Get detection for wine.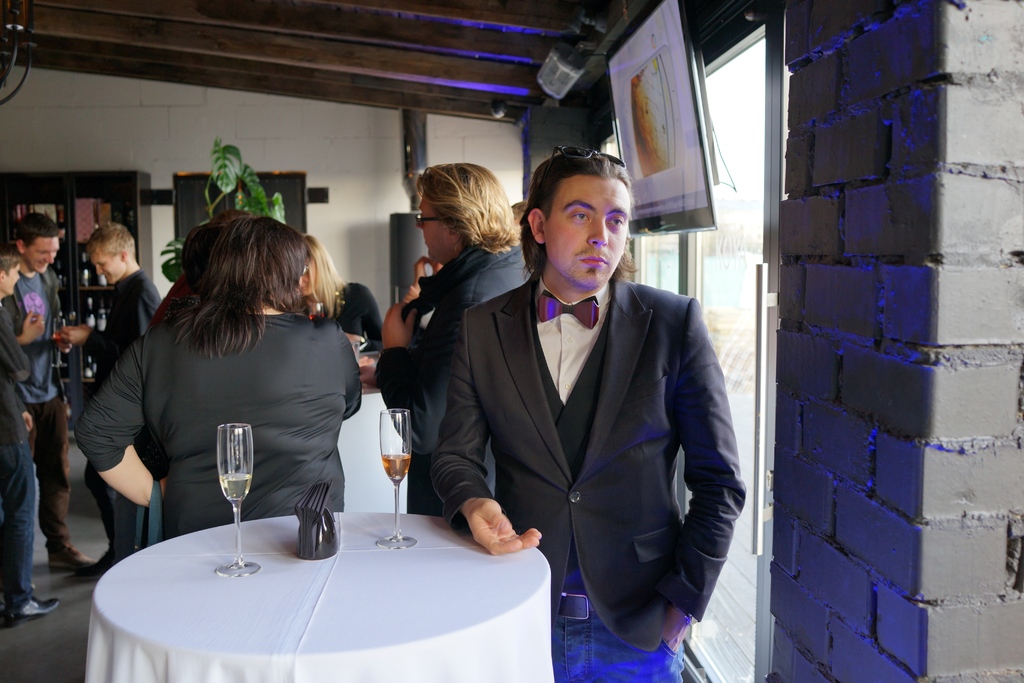
Detection: bbox=(221, 472, 253, 504).
